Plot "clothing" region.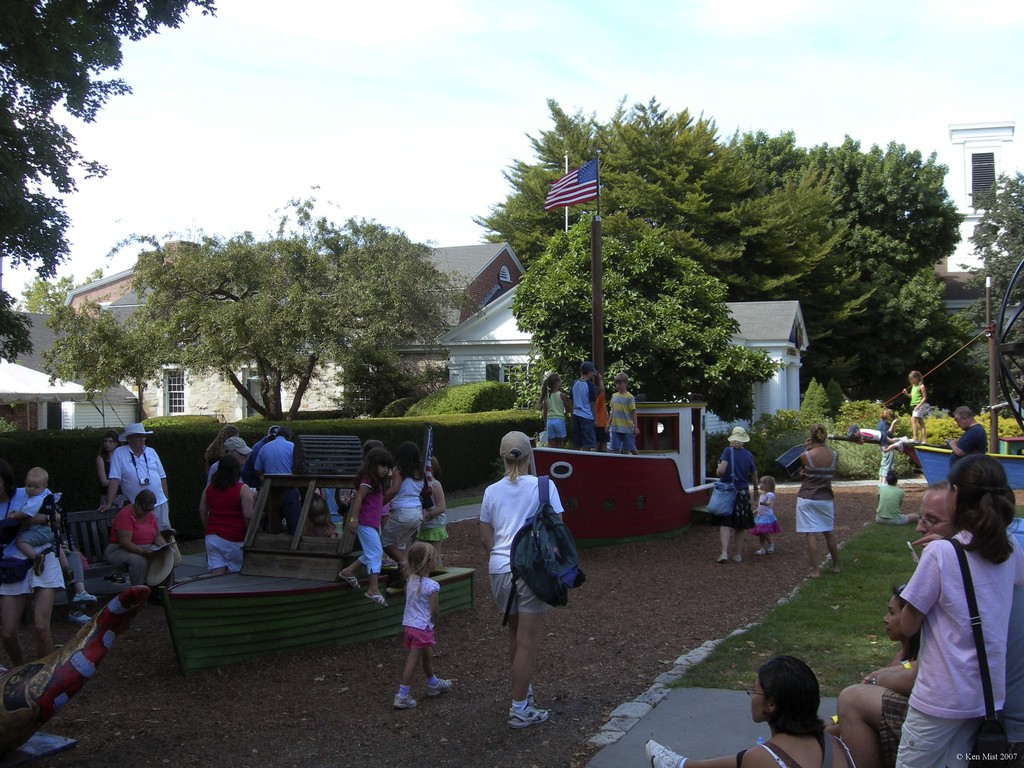
Plotted at 106,442,175,534.
